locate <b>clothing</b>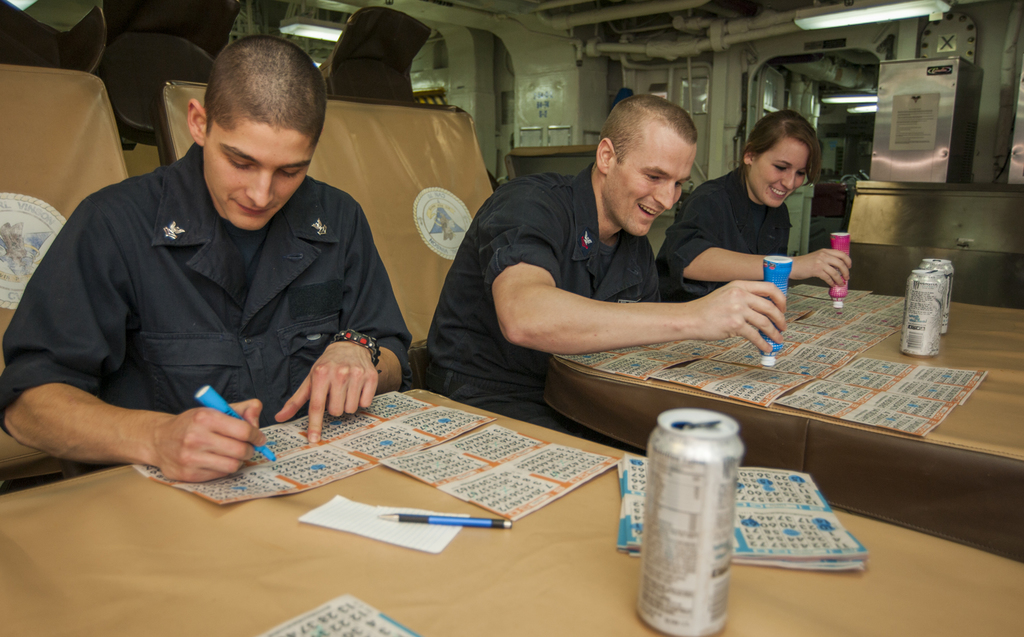
box(0, 135, 414, 472)
